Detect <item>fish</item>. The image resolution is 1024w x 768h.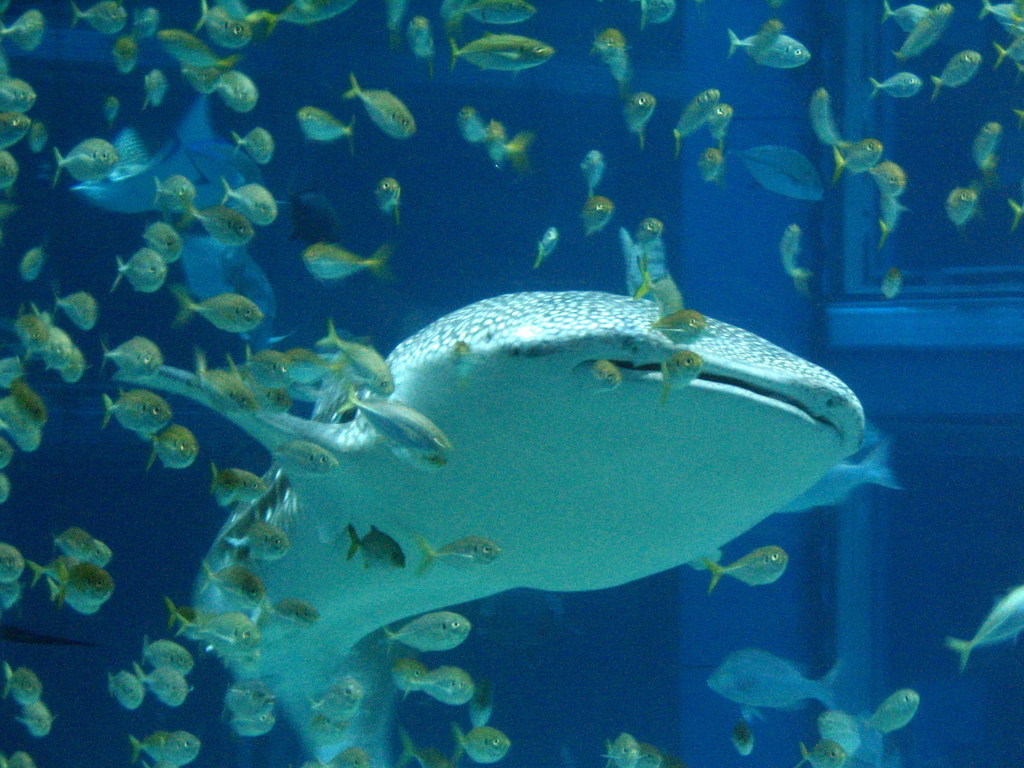
l=969, t=122, r=1004, b=176.
